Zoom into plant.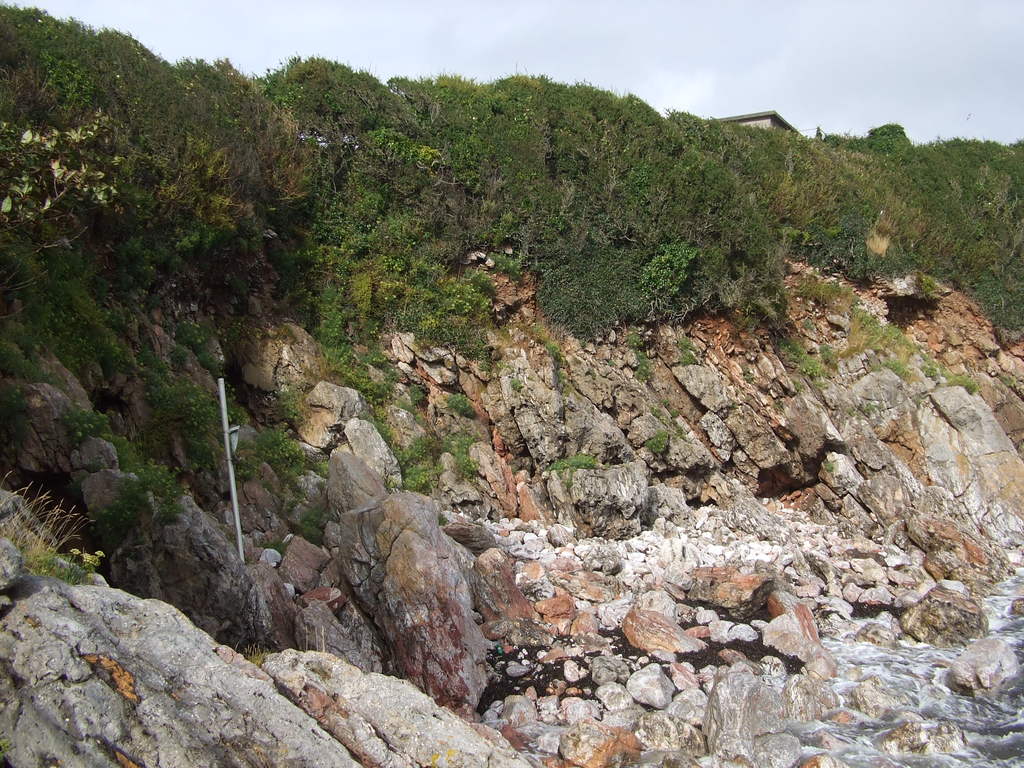
Zoom target: (left=317, top=290, right=404, bottom=431).
